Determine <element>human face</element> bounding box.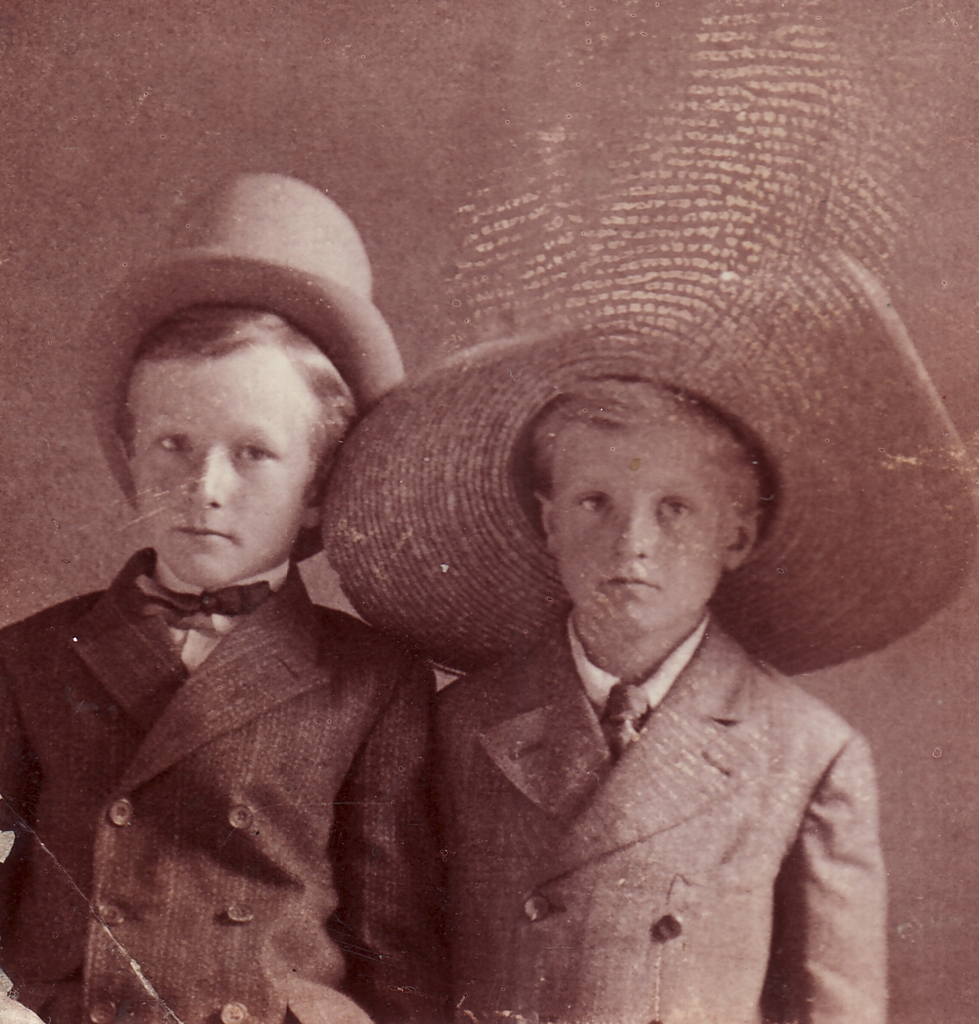
Determined: locate(130, 349, 315, 586).
